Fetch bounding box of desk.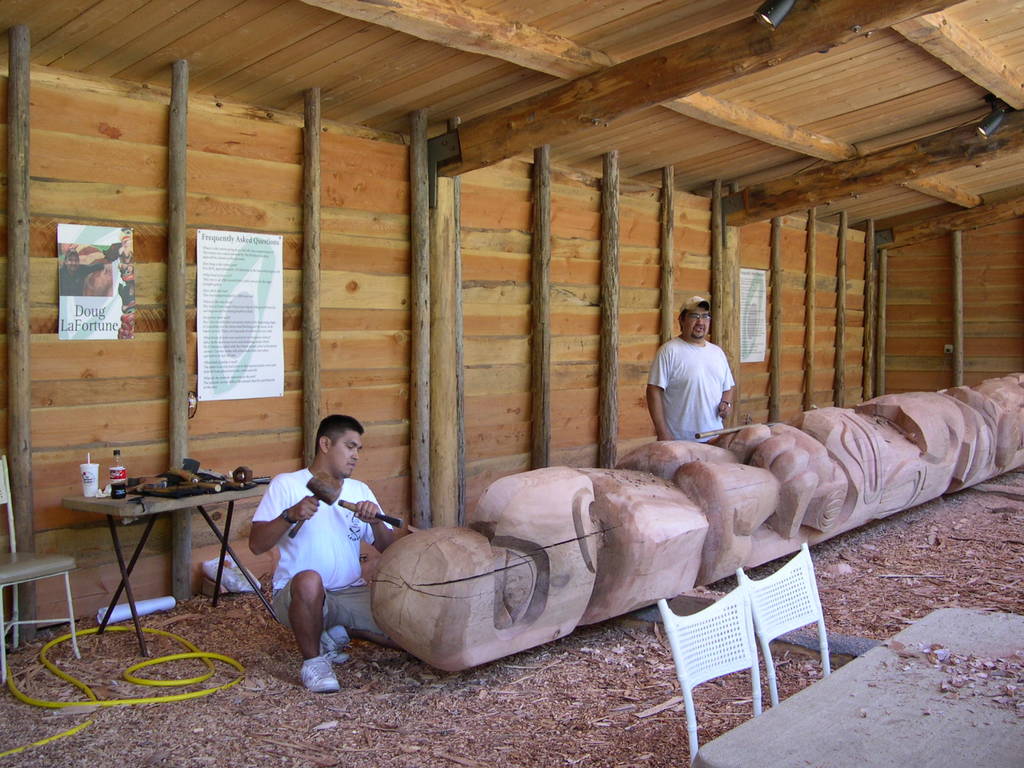
Bbox: locate(90, 445, 249, 632).
